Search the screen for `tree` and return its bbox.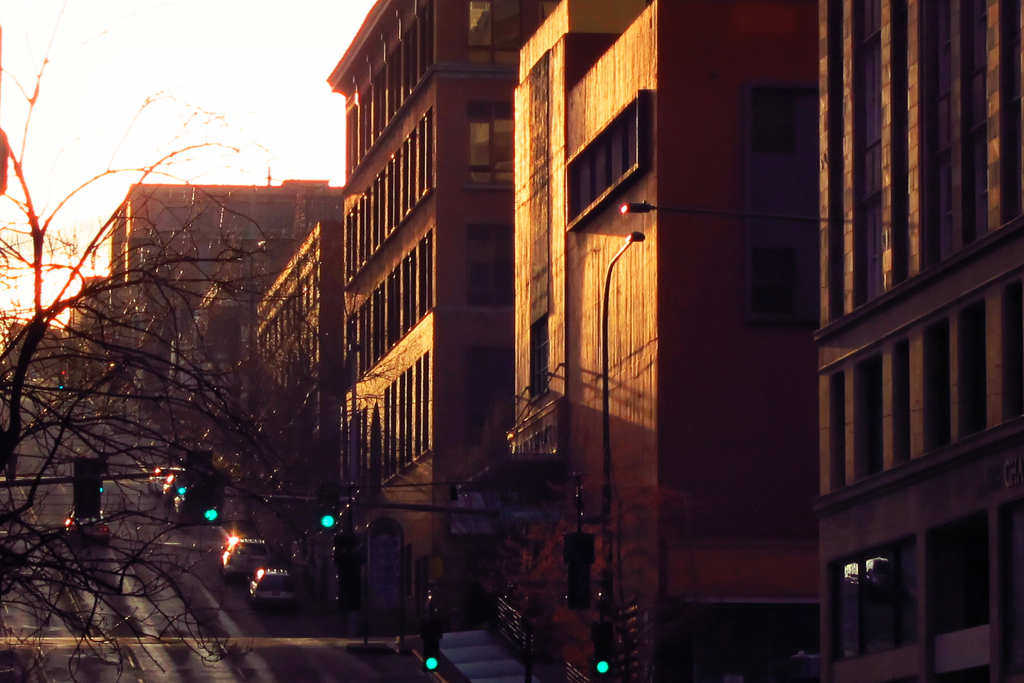
Found: {"x1": 1, "y1": 9, "x2": 295, "y2": 682}.
